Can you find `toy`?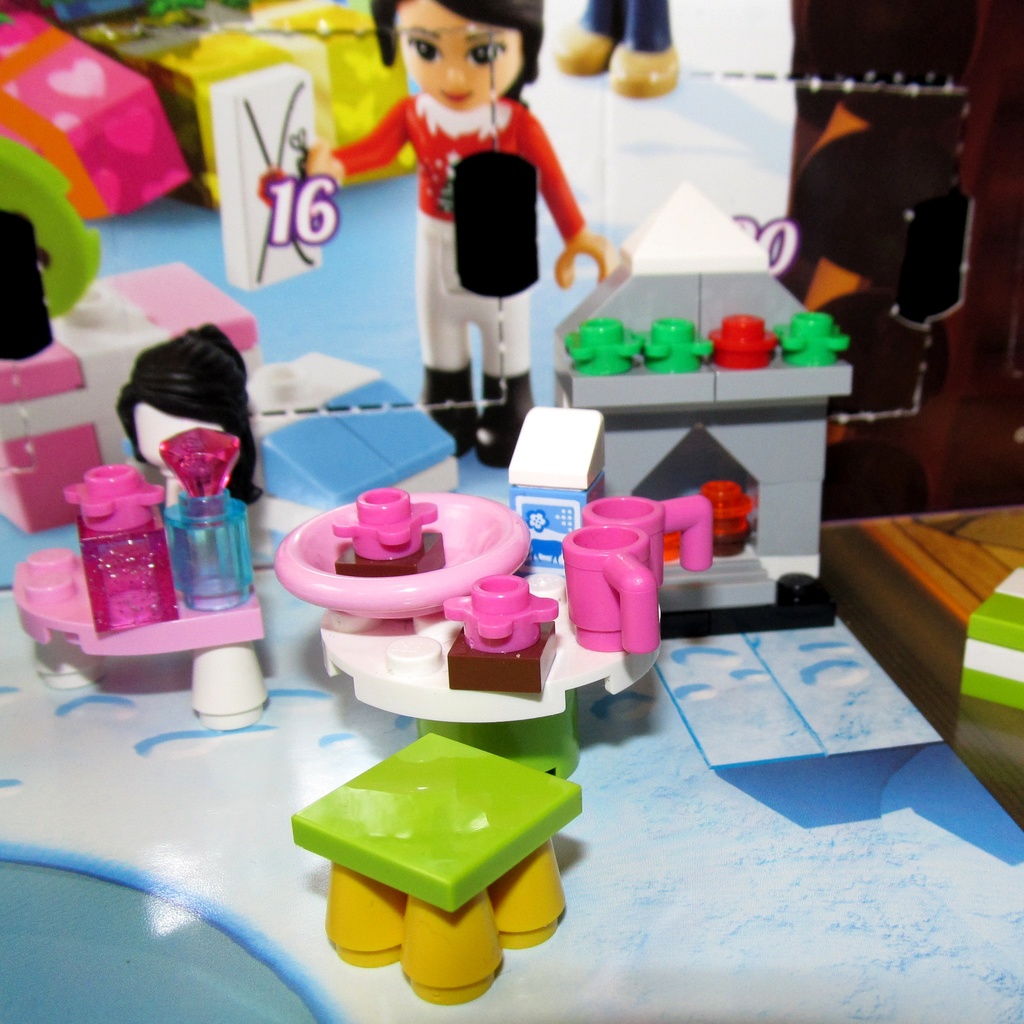
Yes, bounding box: x1=579, y1=491, x2=703, y2=577.
